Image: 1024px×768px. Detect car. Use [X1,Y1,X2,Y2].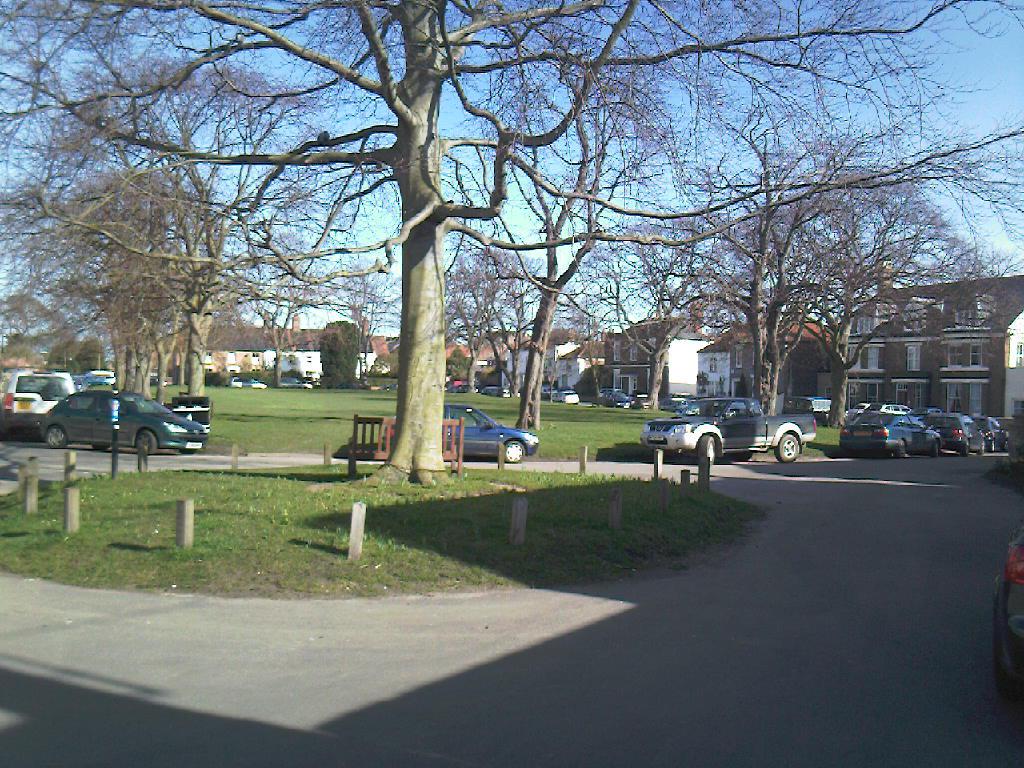
[442,404,538,462].
